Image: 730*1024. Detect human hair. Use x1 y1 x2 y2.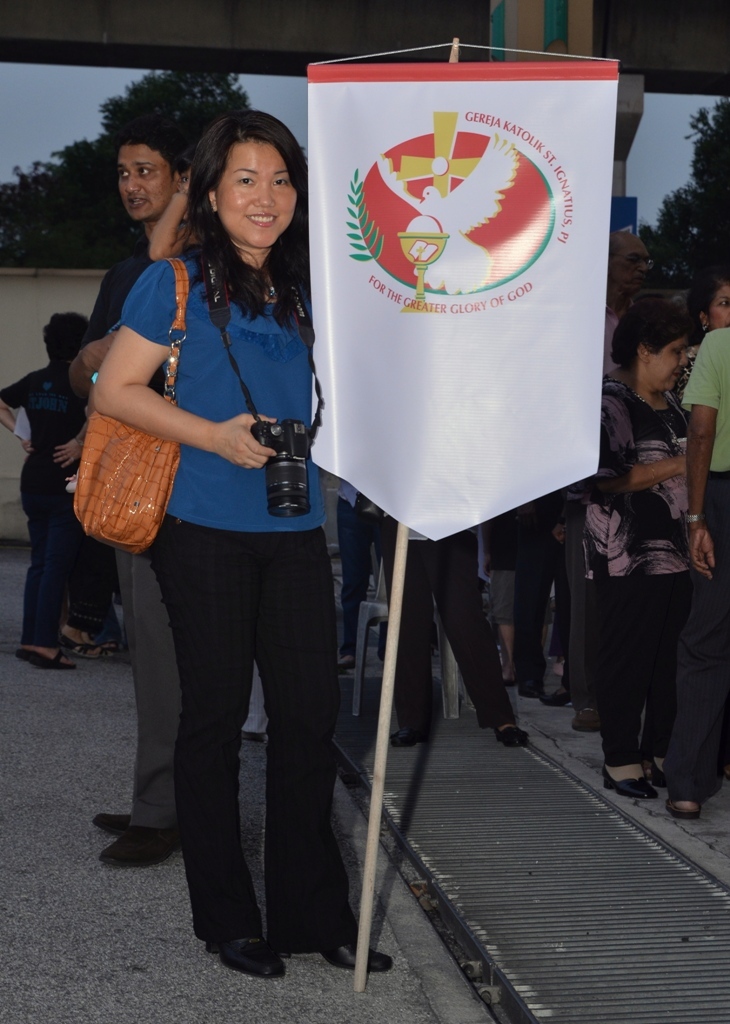
40 311 91 366.
